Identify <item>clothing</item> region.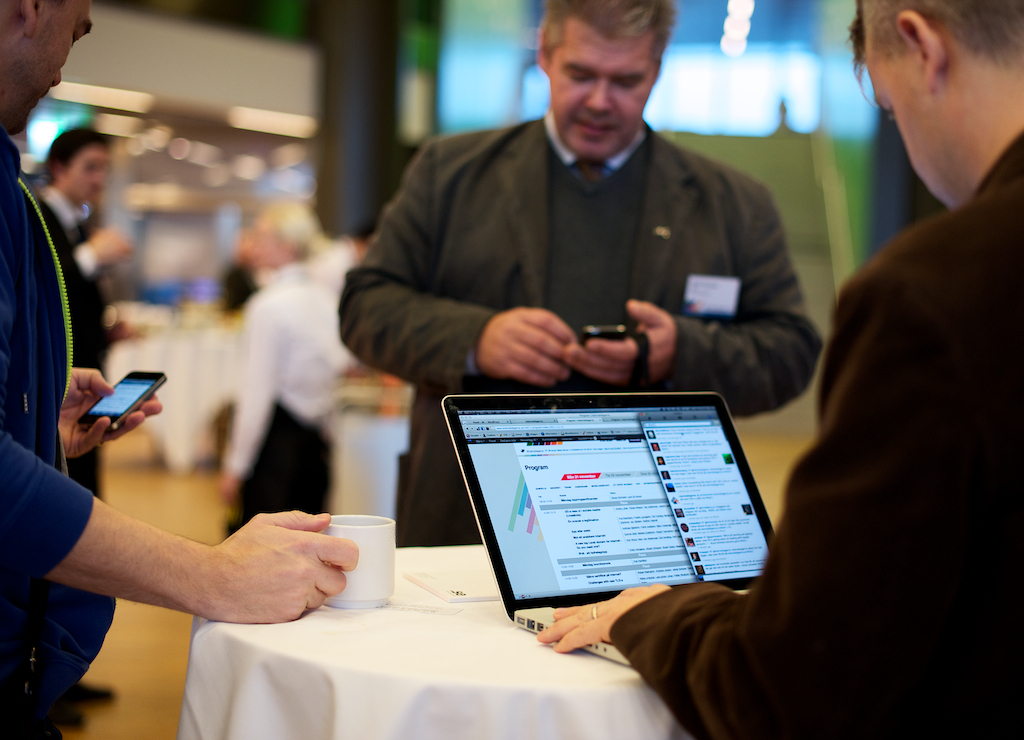
Region: region(0, 132, 118, 739).
